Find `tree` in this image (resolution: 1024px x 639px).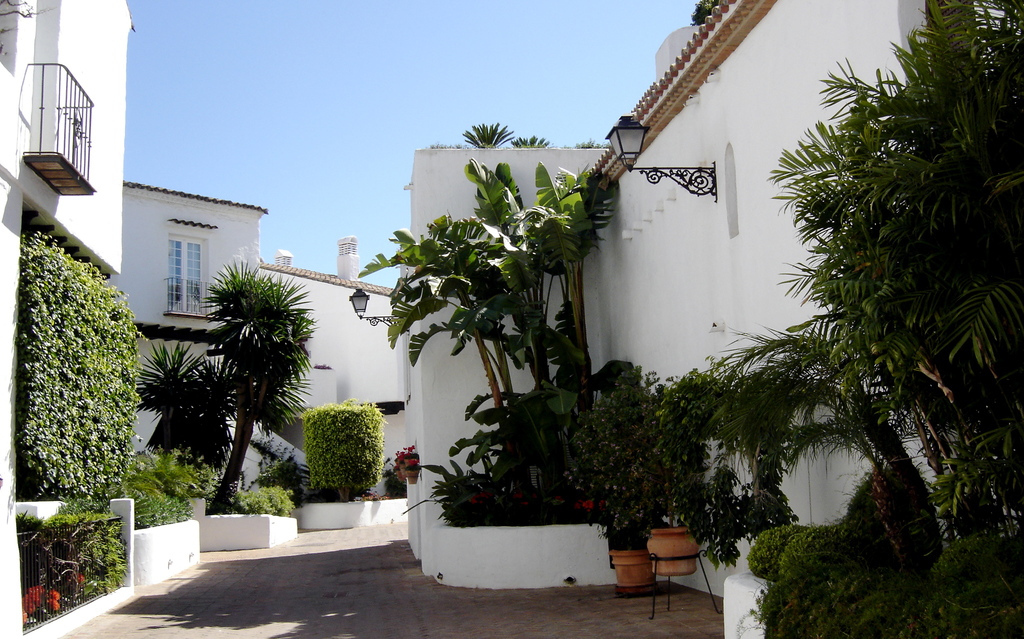
[x1=582, y1=0, x2=1023, y2=638].
